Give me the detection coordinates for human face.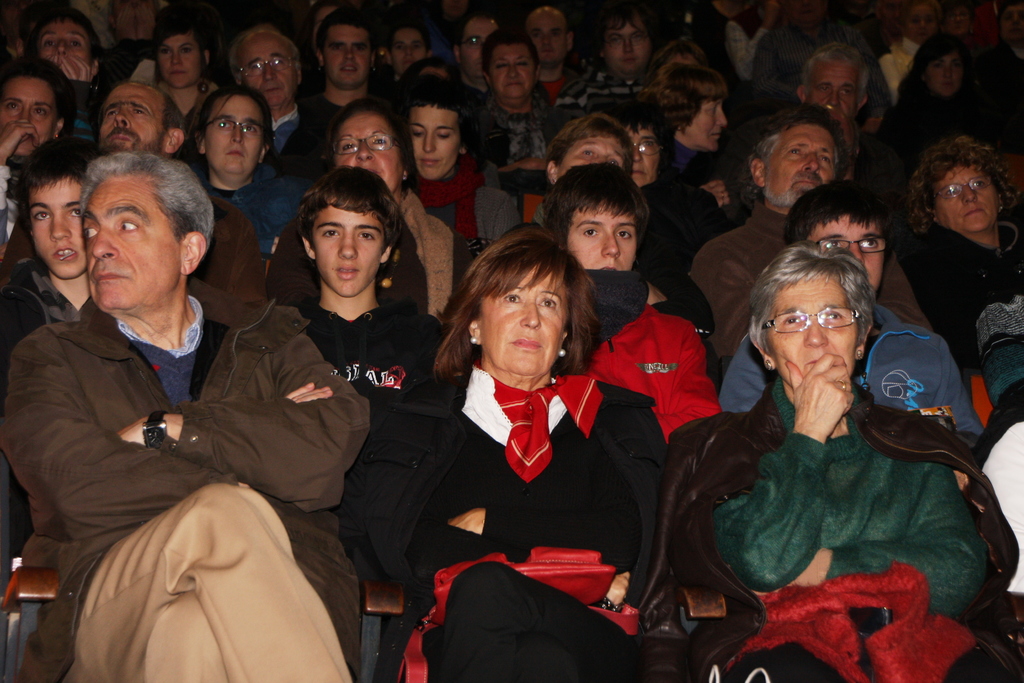
select_region(525, 8, 570, 68).
